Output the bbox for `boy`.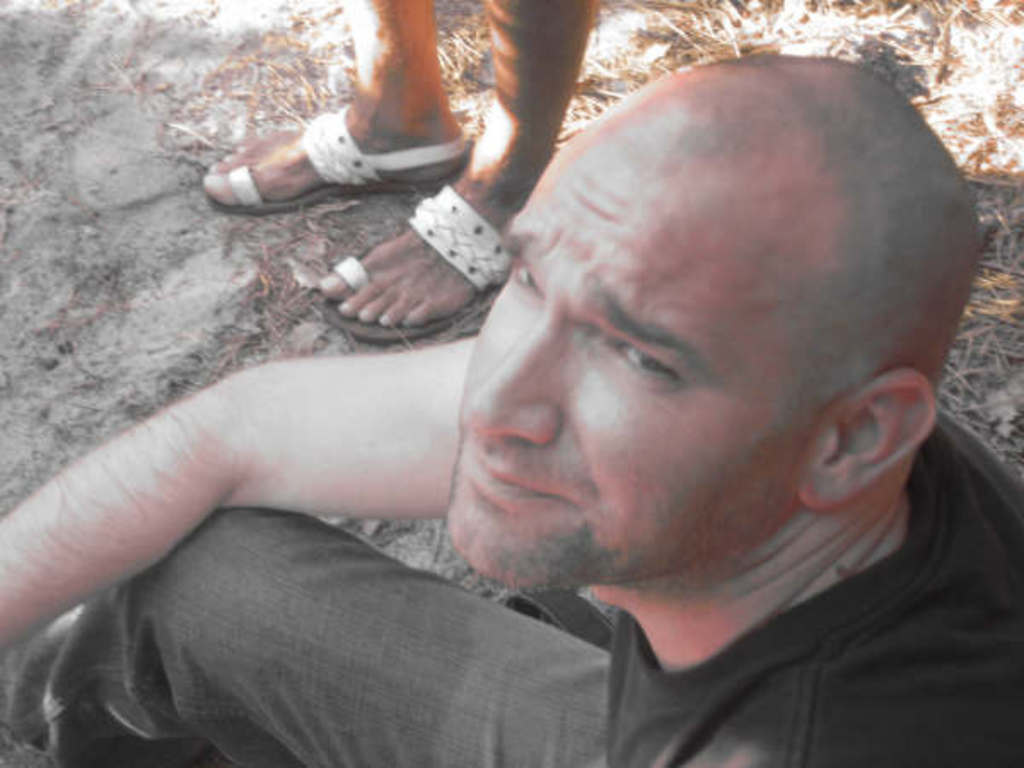
89:9:973:722.
